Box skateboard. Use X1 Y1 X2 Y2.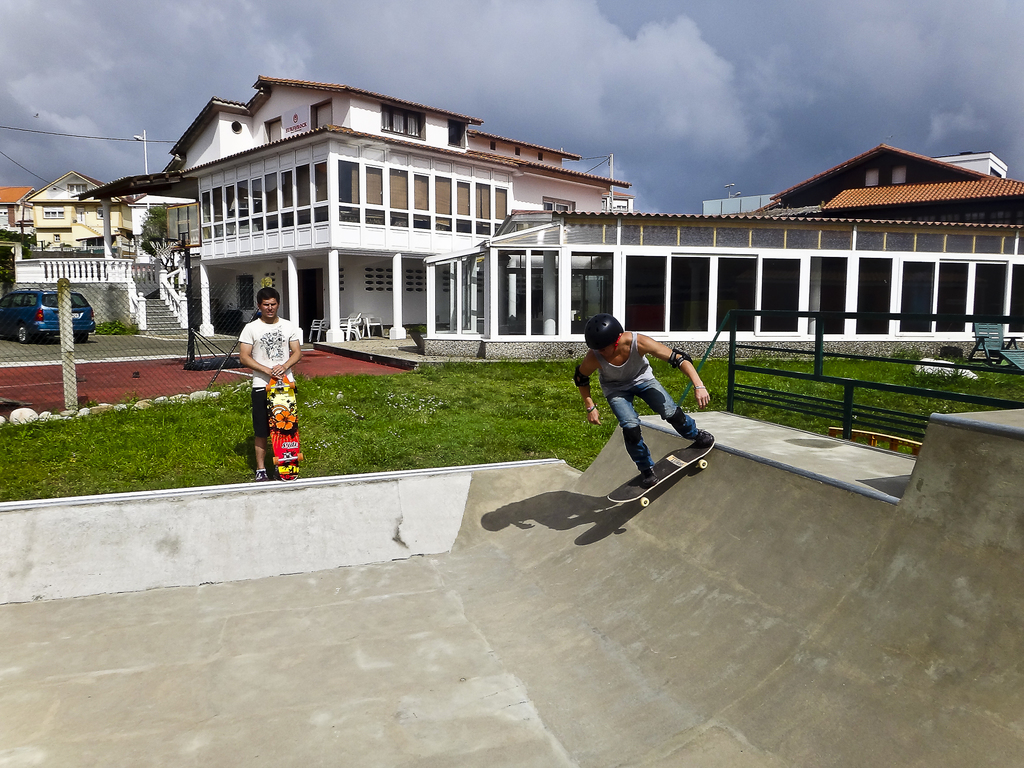
263 365 305 483.
